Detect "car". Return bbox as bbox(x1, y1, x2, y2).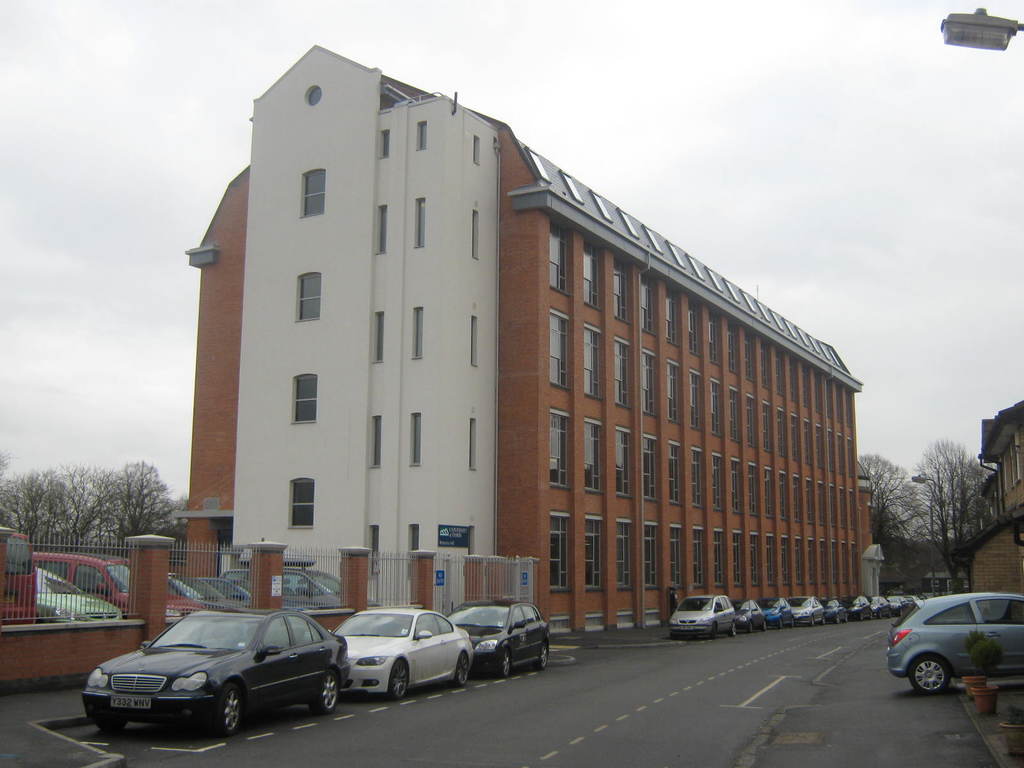
bbox(812, 596, 847, 622).
